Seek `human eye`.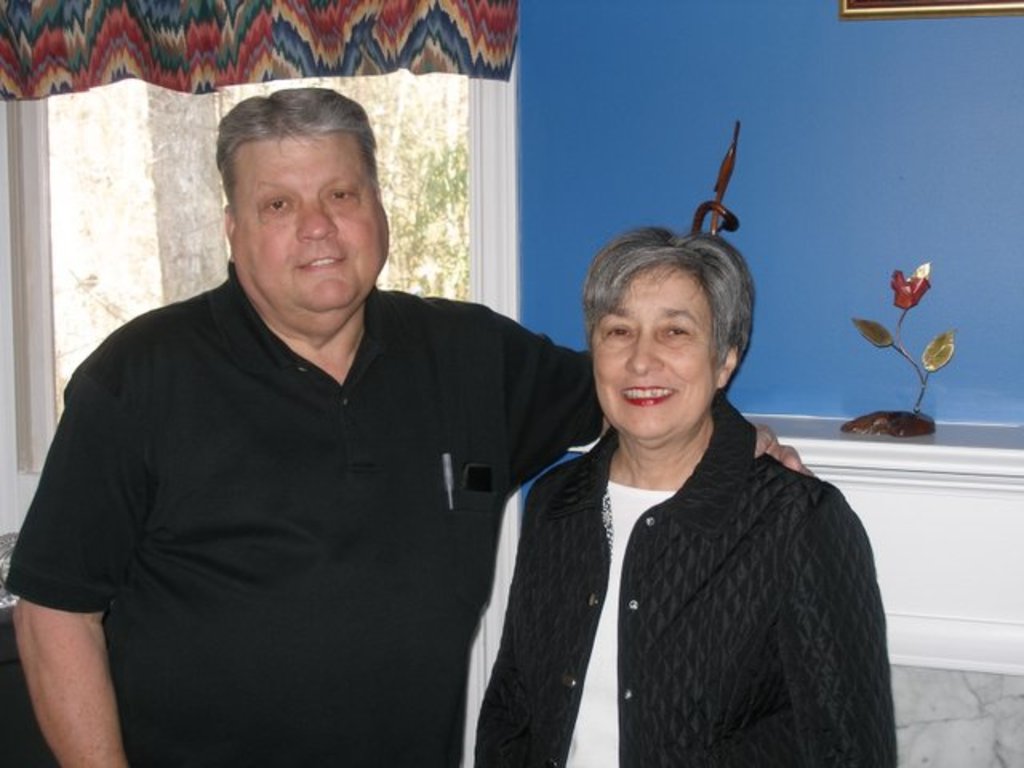
select_region(605, 322, 637, 342).
